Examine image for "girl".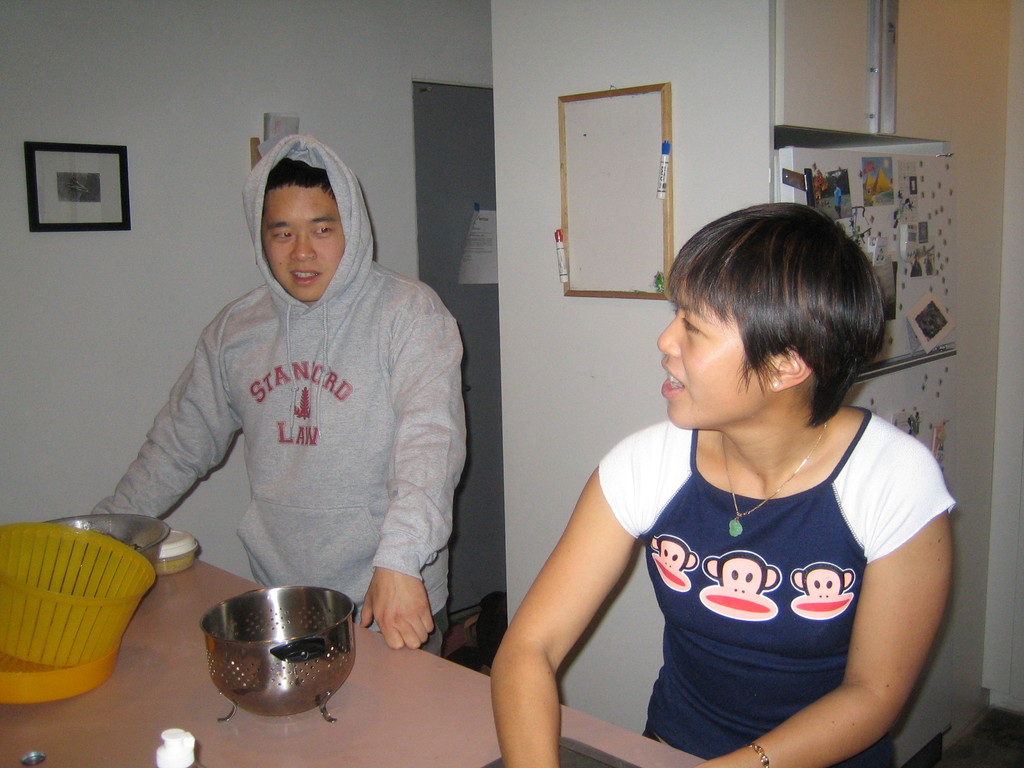
Examination result: BBox(493, 202, 957, 767).
